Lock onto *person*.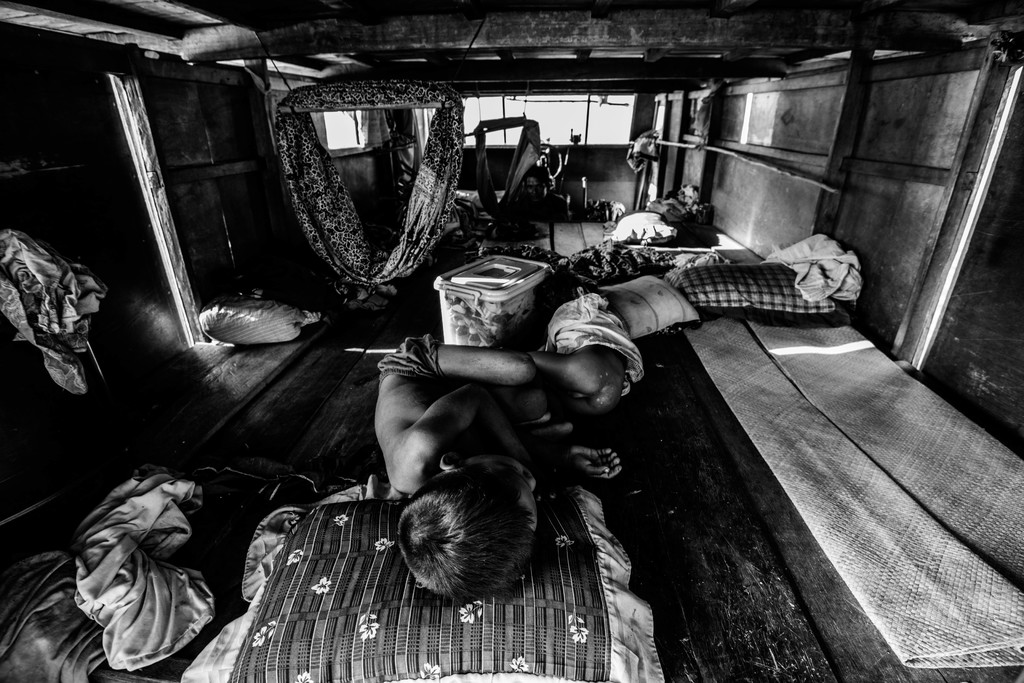
Locked: 368, 257, 657, 652.
